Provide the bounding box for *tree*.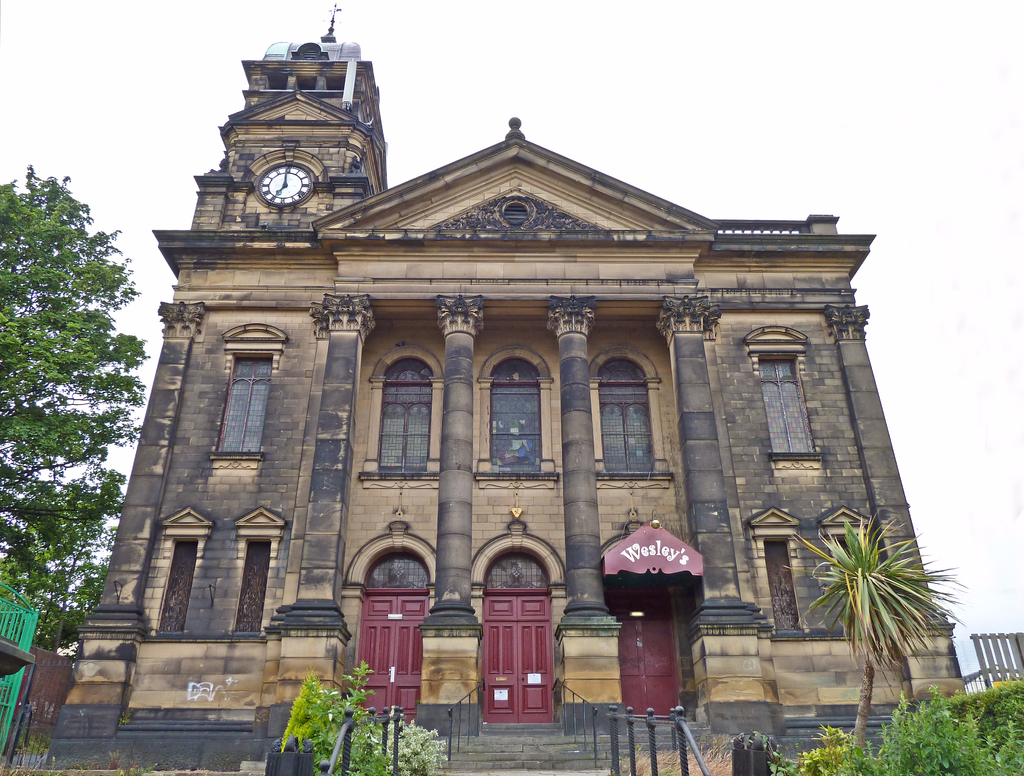
[x1=279, y1=660, x2=345, y2=754].
